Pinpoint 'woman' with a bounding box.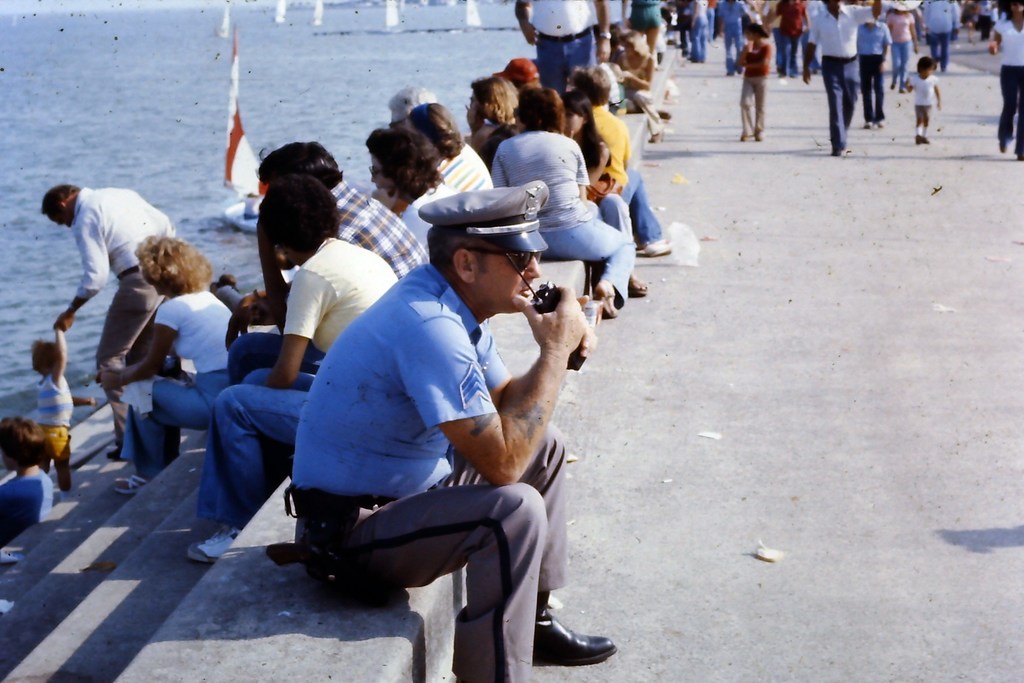
bbox=[109, 231, 229, 479].
